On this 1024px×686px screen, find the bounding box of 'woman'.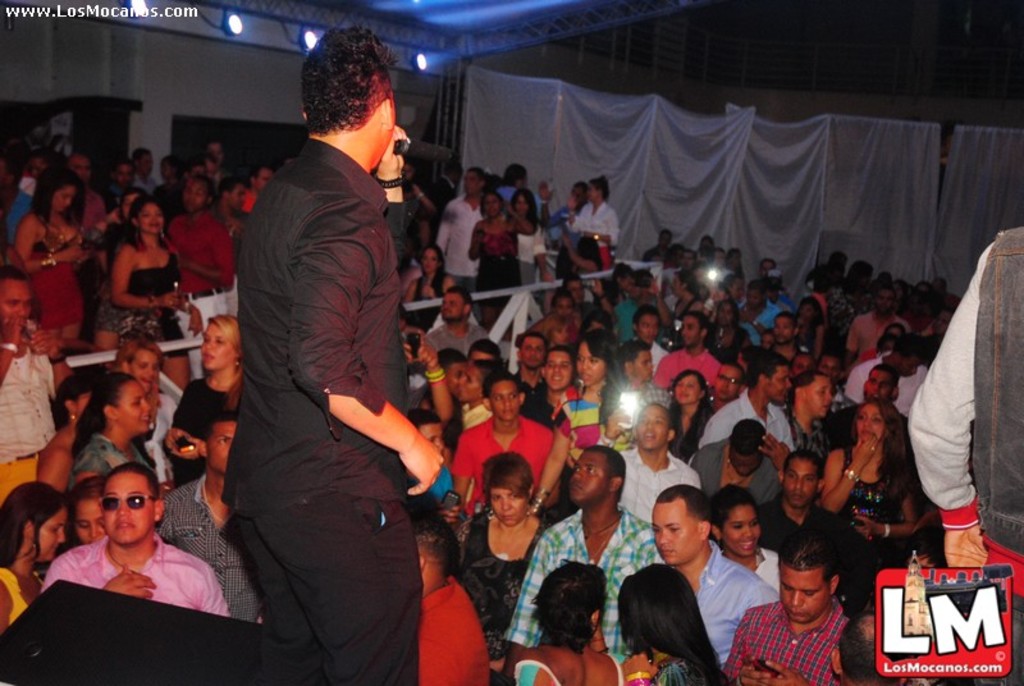
Bounding box: <region>5, 165, 86, 346</region>.
